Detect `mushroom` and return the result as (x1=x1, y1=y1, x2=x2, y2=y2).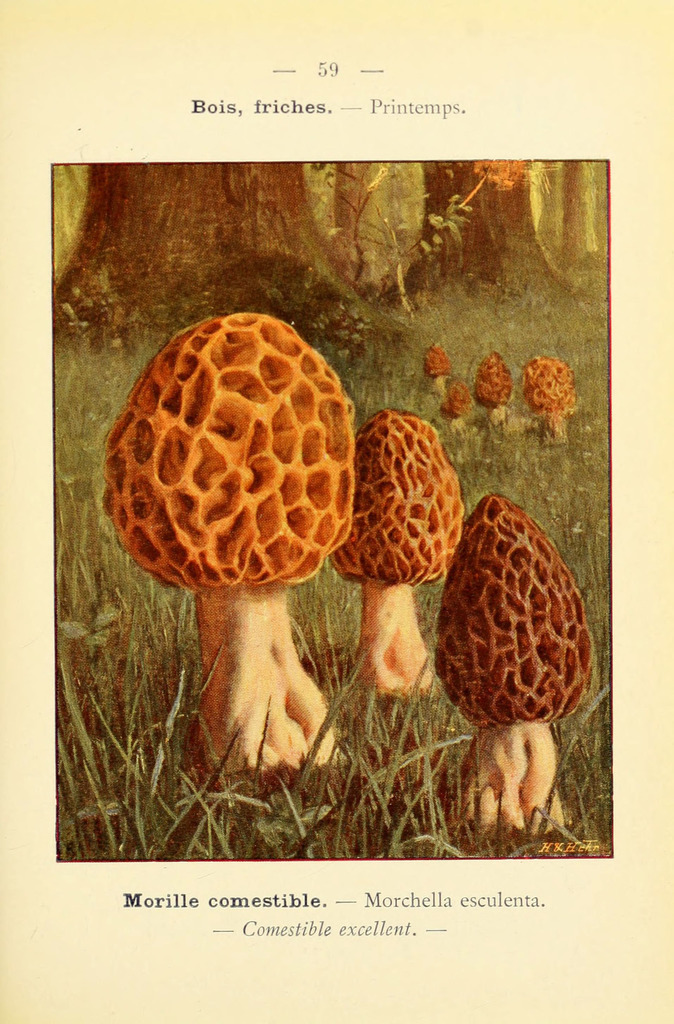
(x1=426, y1=344, x2=452, y2=392).
